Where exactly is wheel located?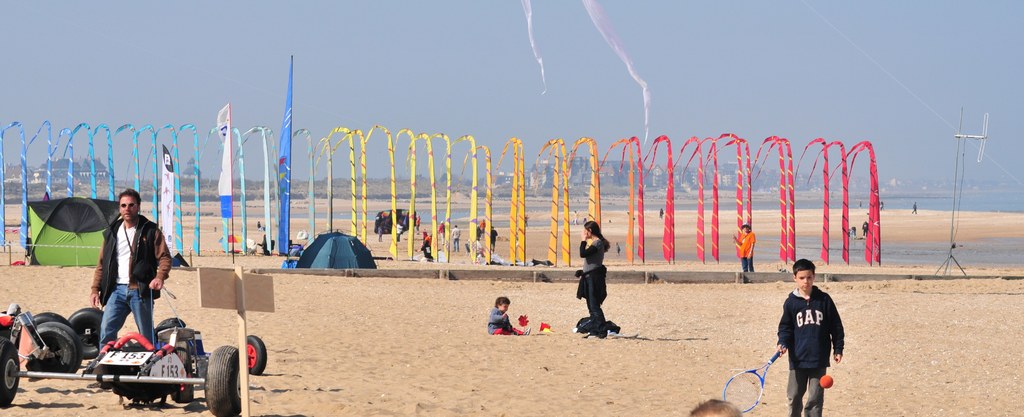
Its bounding box is <region>22, 321, 82, 373</region>.
